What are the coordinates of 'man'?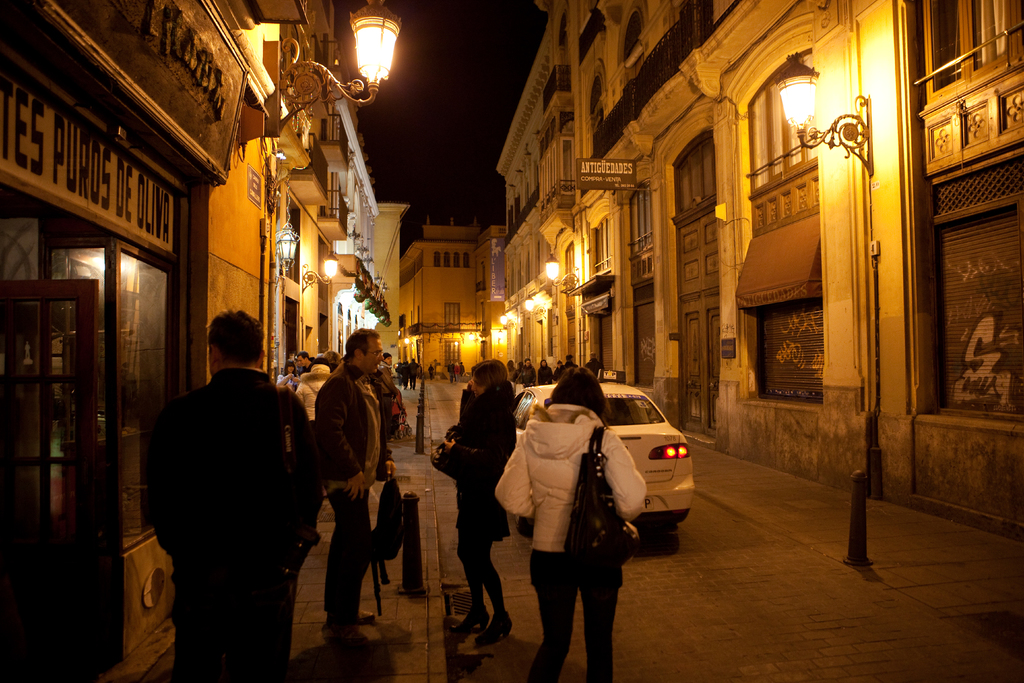
516, 355, 539, 389.
